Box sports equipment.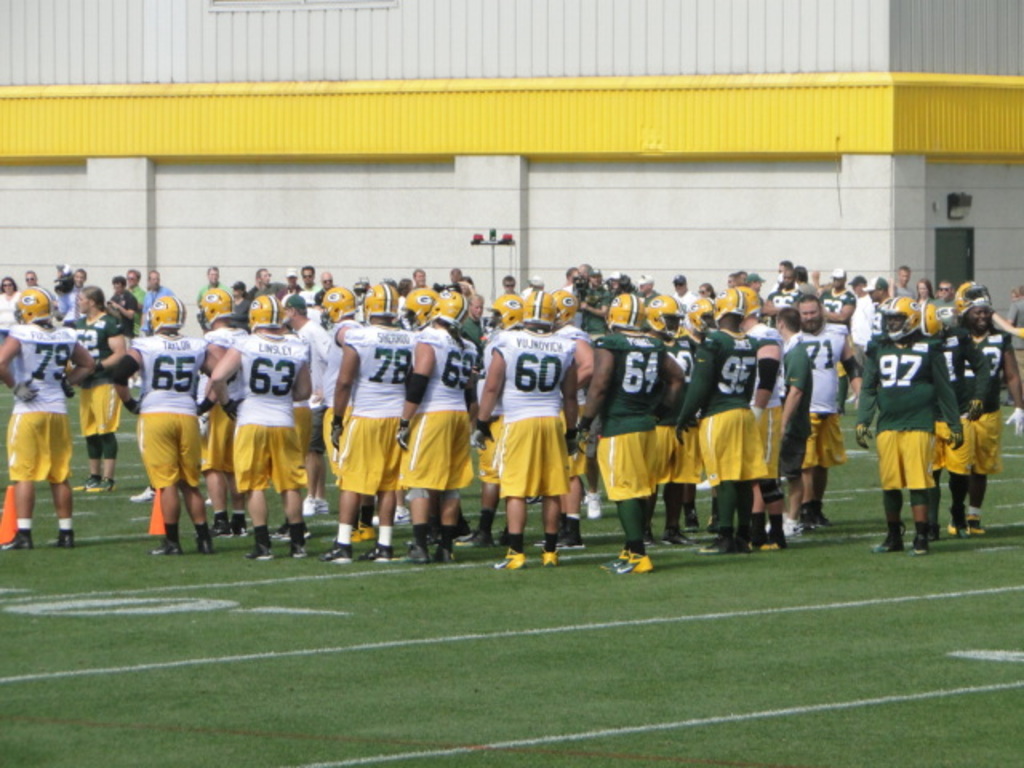
select_region(406, 286, 438, 330).
